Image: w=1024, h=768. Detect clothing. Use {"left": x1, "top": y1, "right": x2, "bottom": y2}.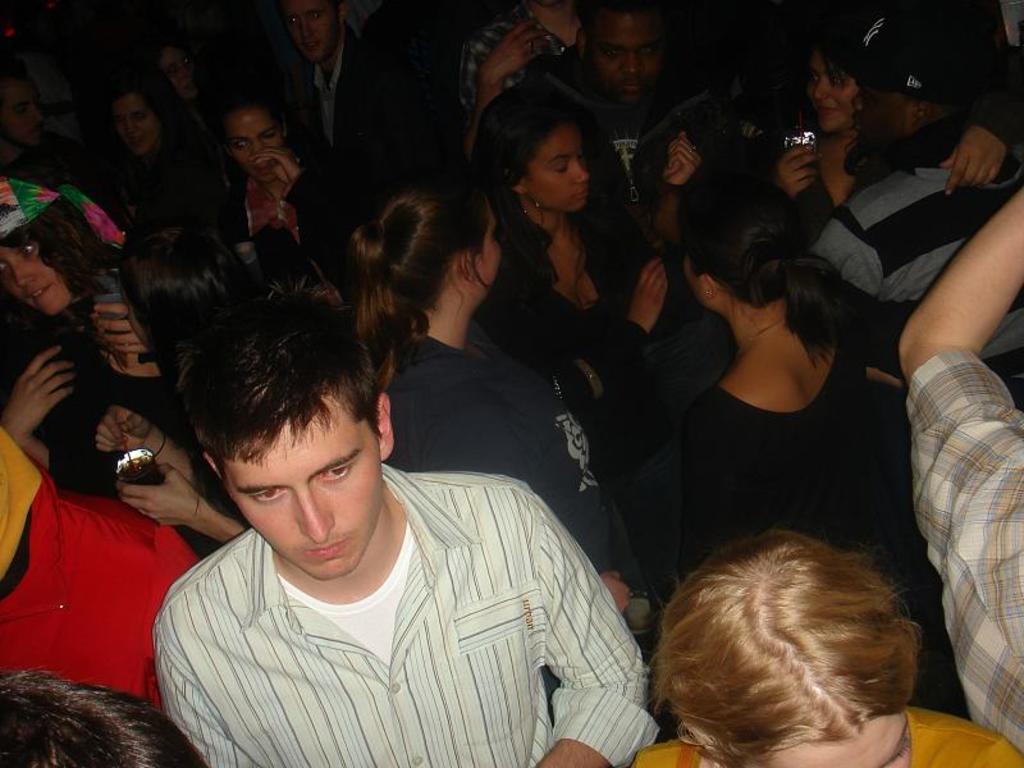
{"left": 893, "top": 343, "right": 1023, "bottom": 750}.
